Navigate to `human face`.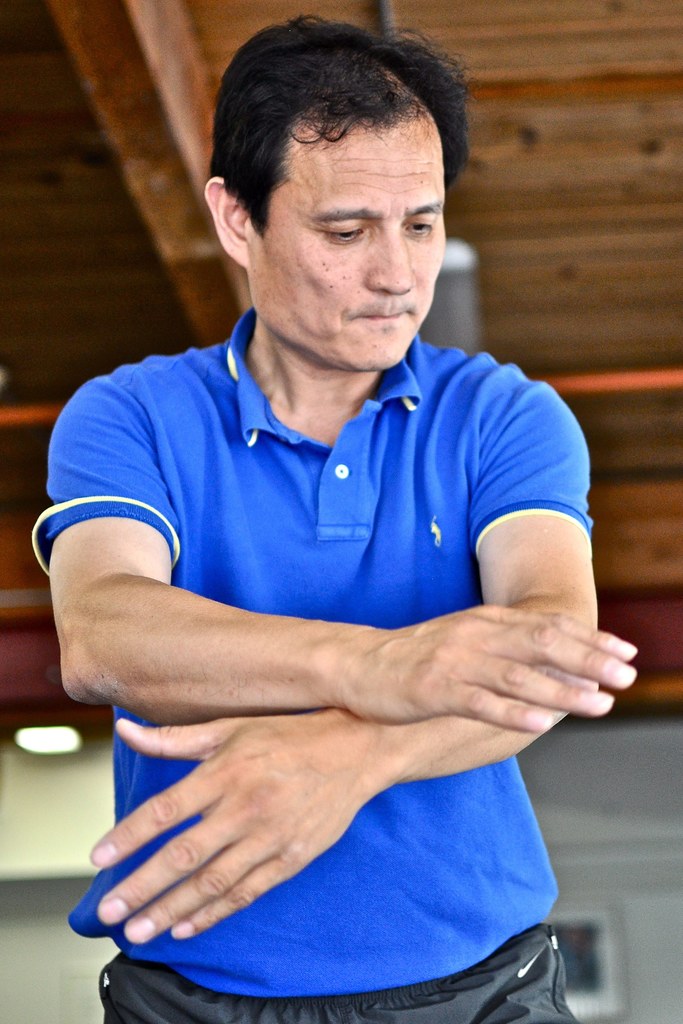
Navigation target: 249,106,449,372.
